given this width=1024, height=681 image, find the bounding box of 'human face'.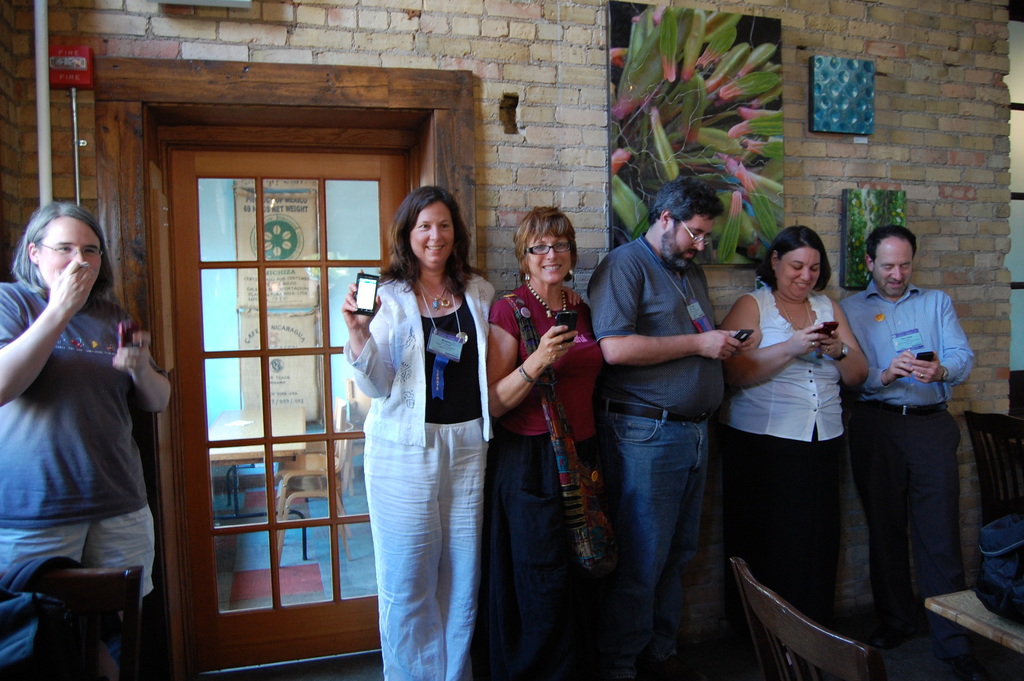
left=666, top=219, right=708, bottom=273.
